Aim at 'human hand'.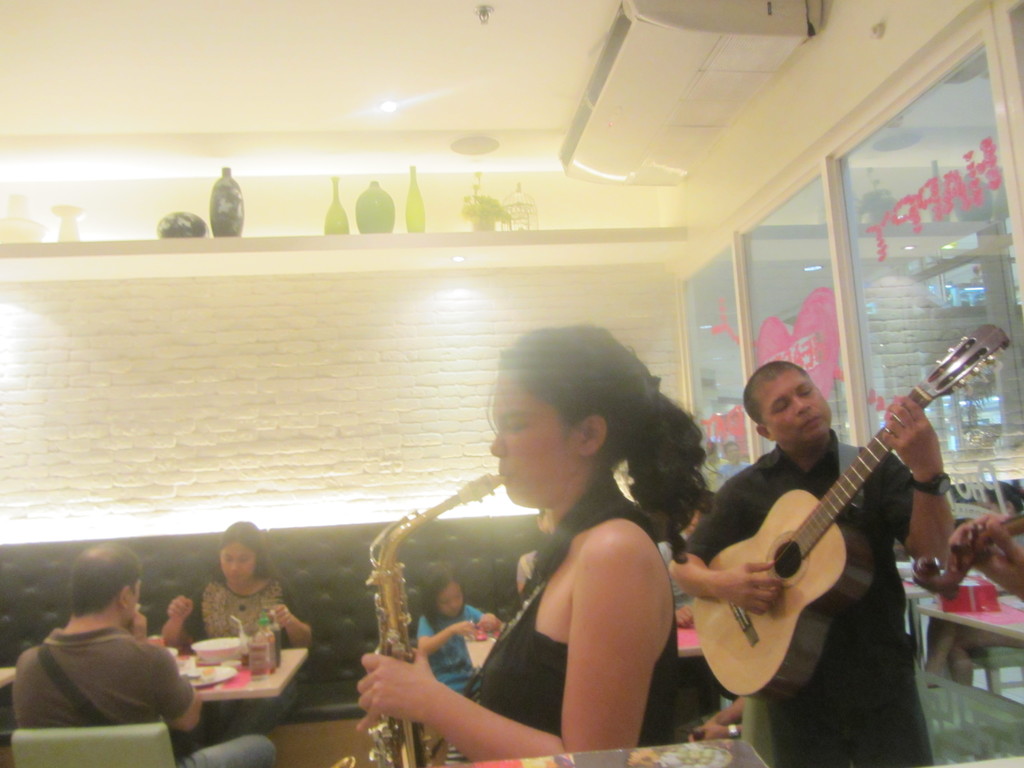
Aimed at rect(449, 618, 481, 642).
